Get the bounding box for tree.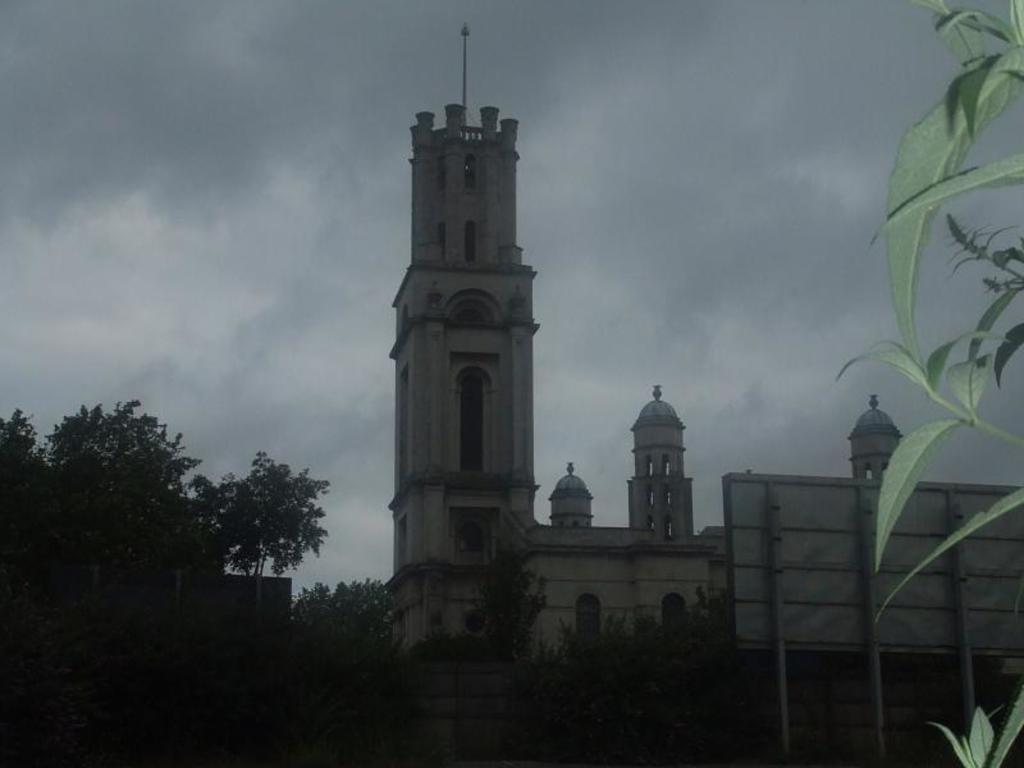
{"left": 539, "top": 588, "right": 728, "bottom": 662}.
